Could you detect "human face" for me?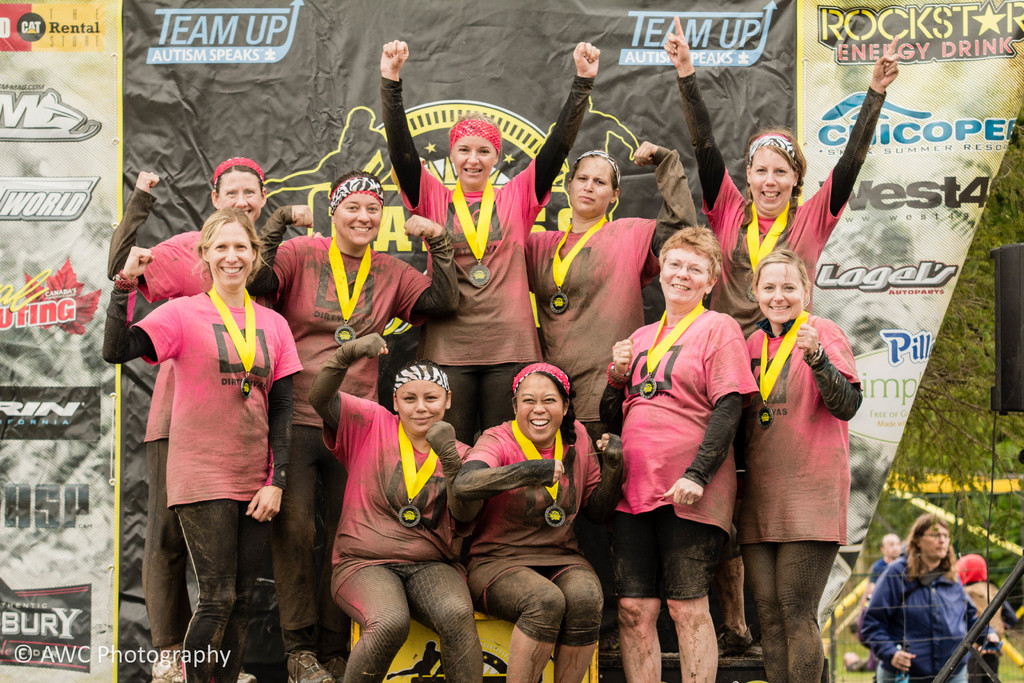
Detection result: pyautogui.locateOnScreen(397, 375, 444, 435).
